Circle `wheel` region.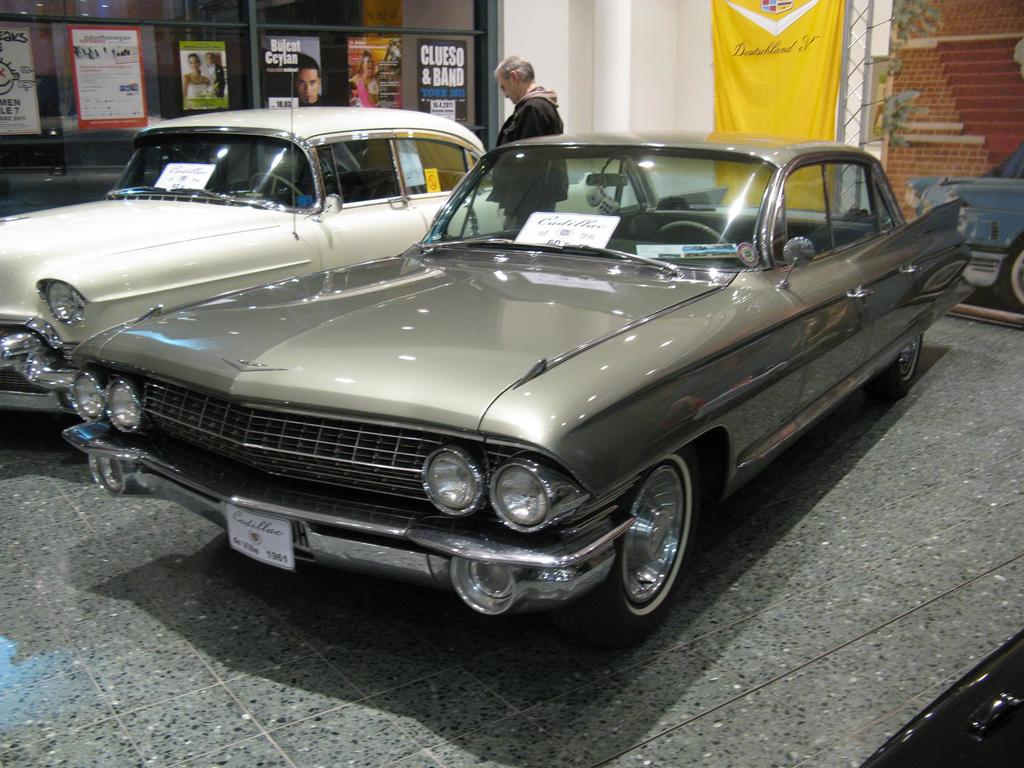
Region: BBox(617, 472, 696, 602).
